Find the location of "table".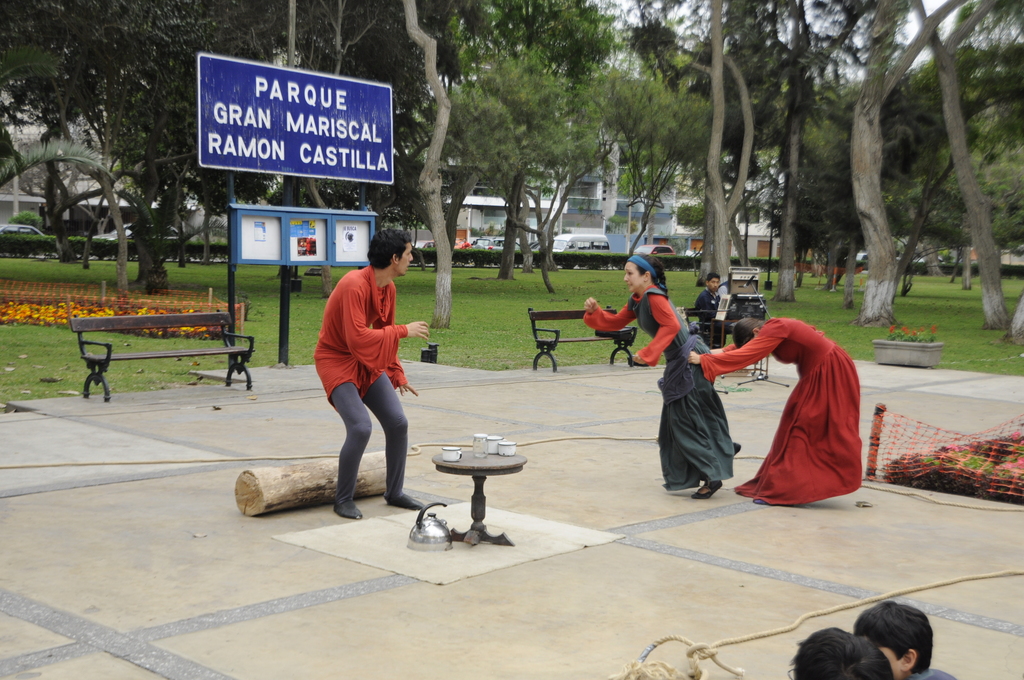
Location: <region>417, 426, 530, 539</region>.
